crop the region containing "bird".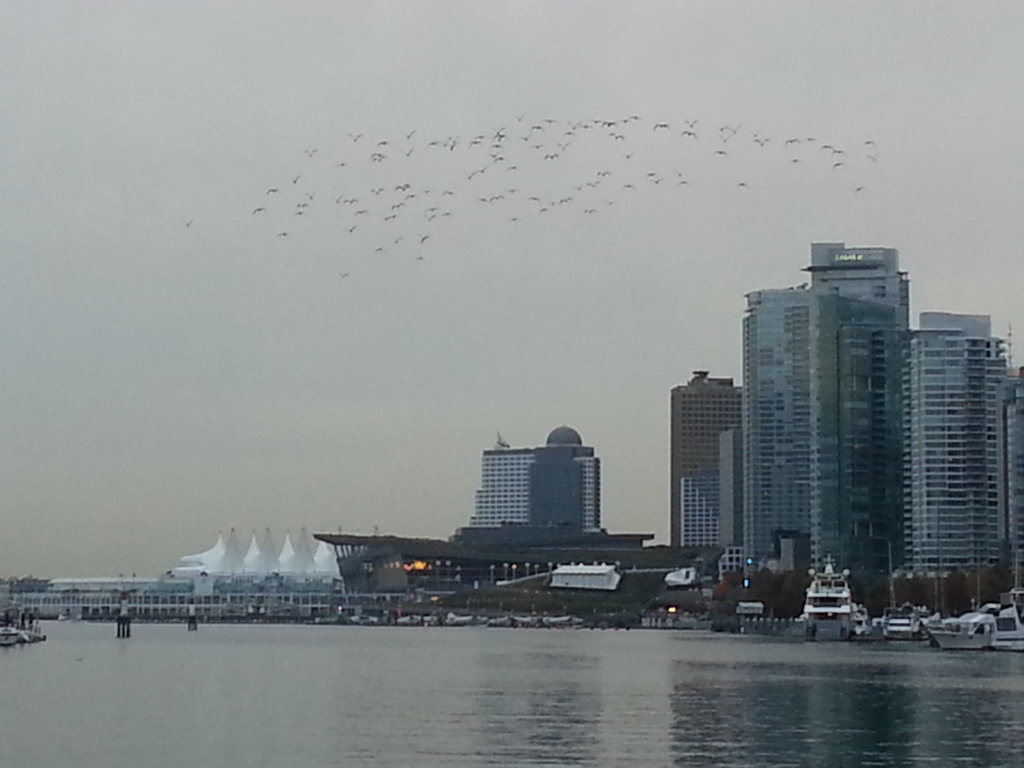
Crop region: <bbox>290, 178, 300, 187</bbox>.
